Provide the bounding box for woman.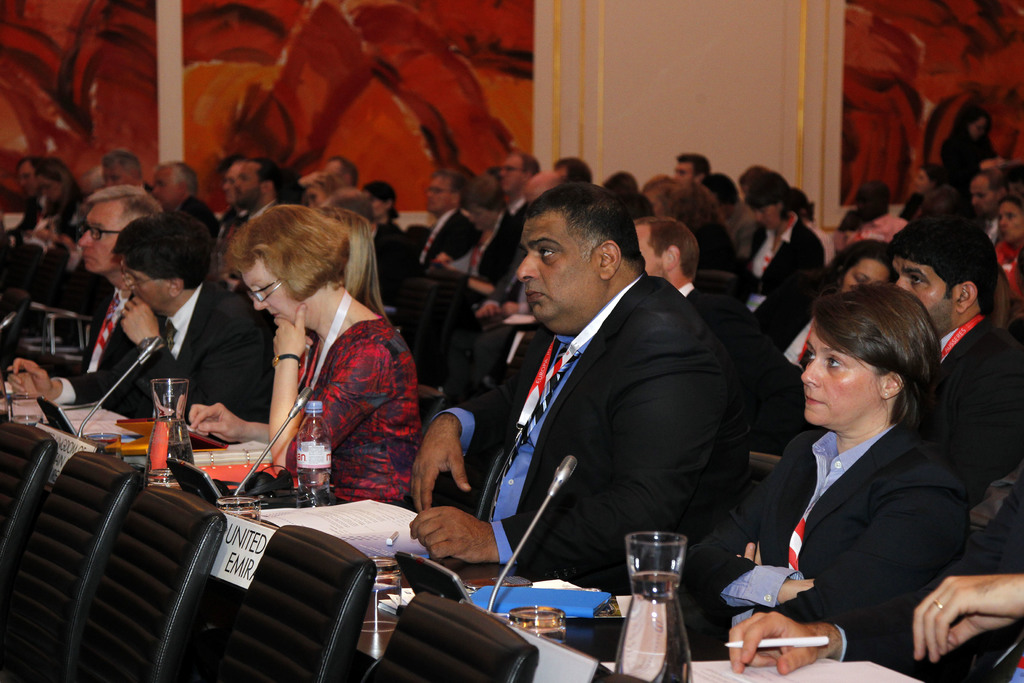
rect(205, 202, 419, 536).
